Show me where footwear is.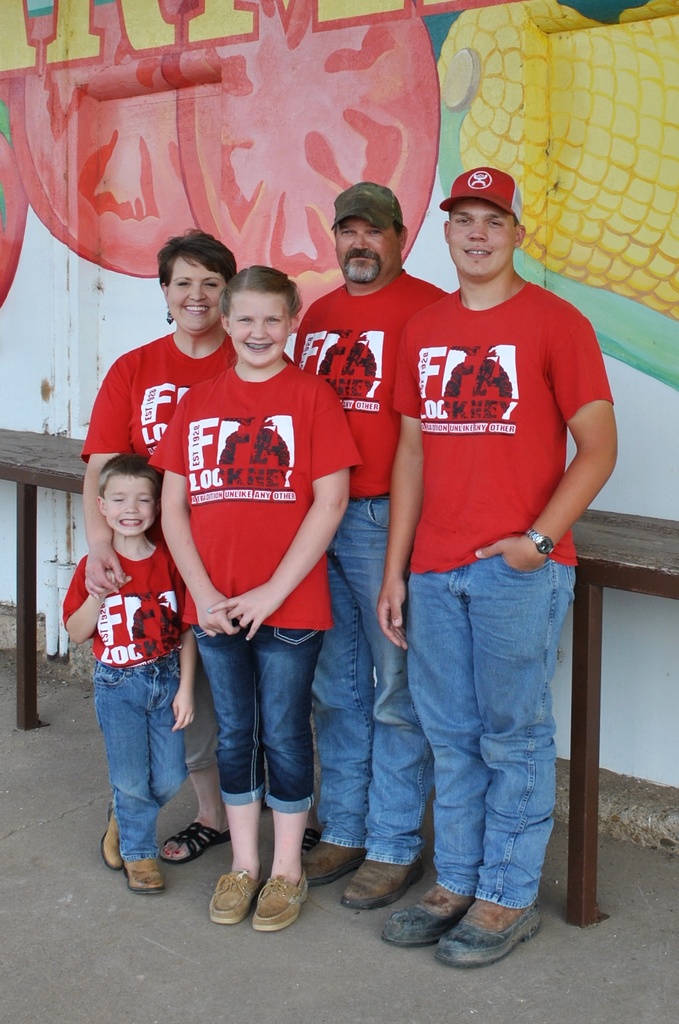
footwear is at x1=301, y1=829, x2=321, y2=859.
